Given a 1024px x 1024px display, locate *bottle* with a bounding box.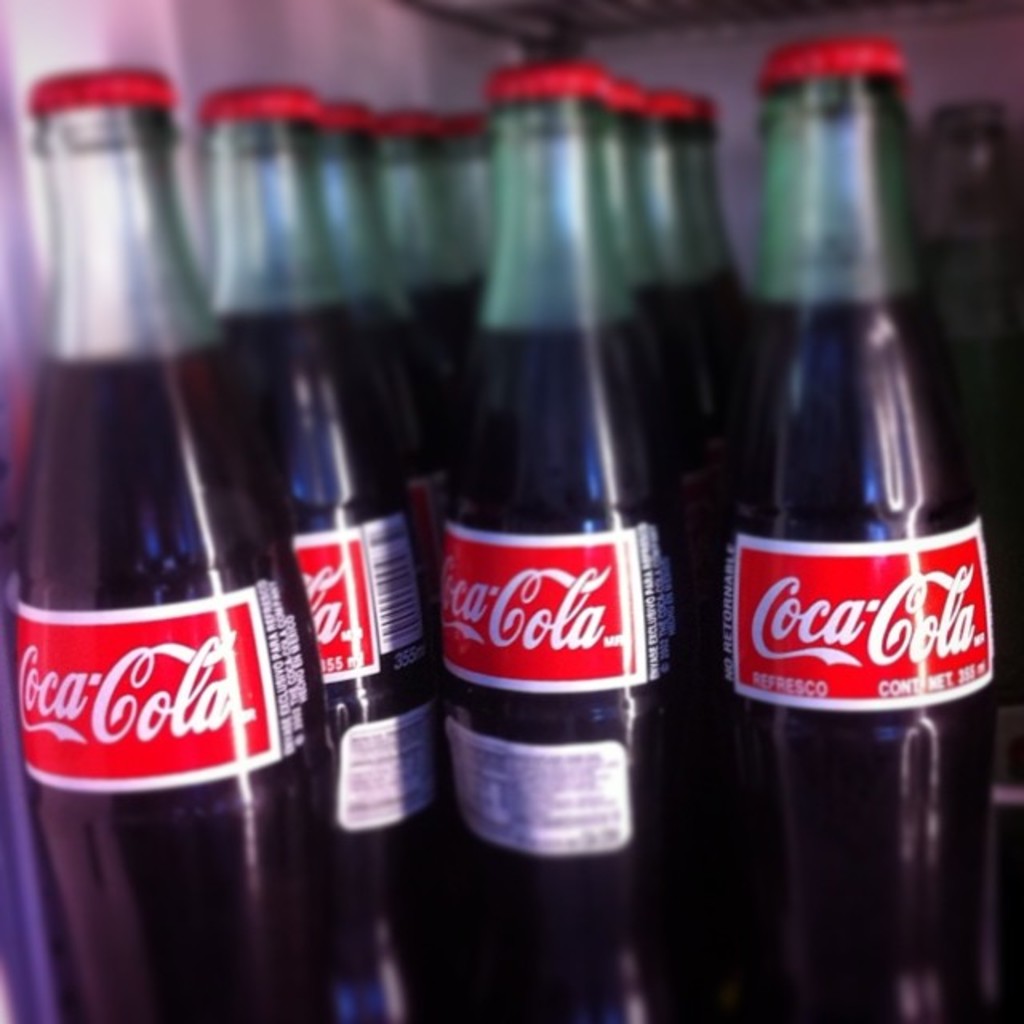
Located: (left=214, top=80, right=450, bottom=995).
